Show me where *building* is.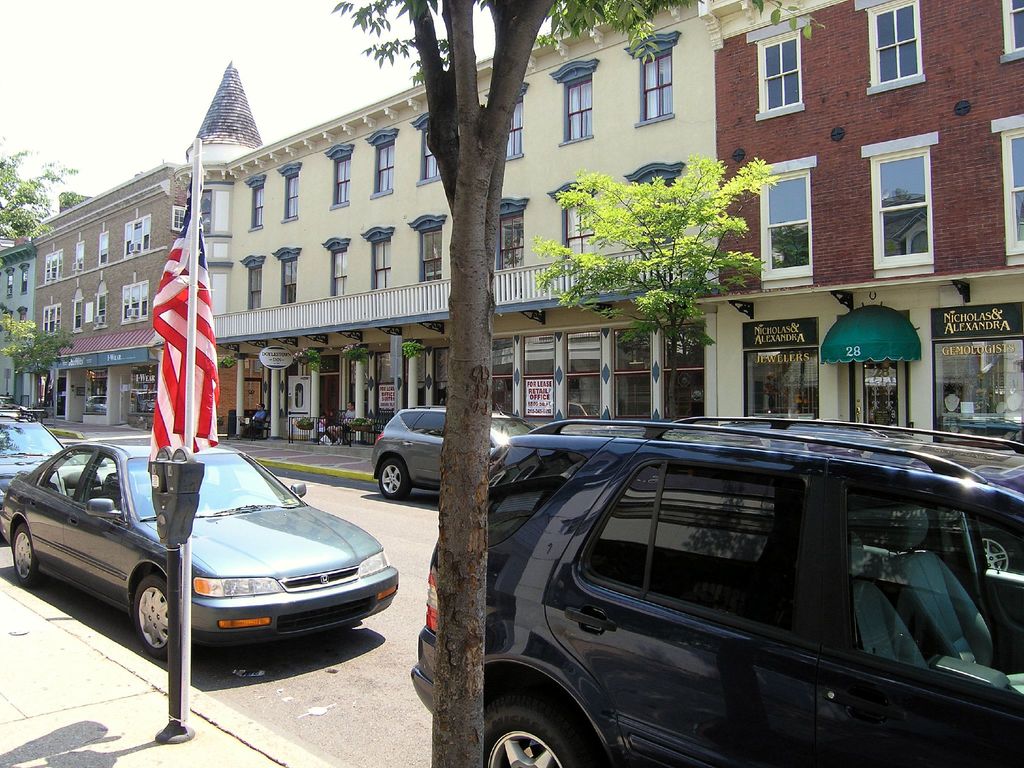
*building* is at 20, 63, 262, 434.
